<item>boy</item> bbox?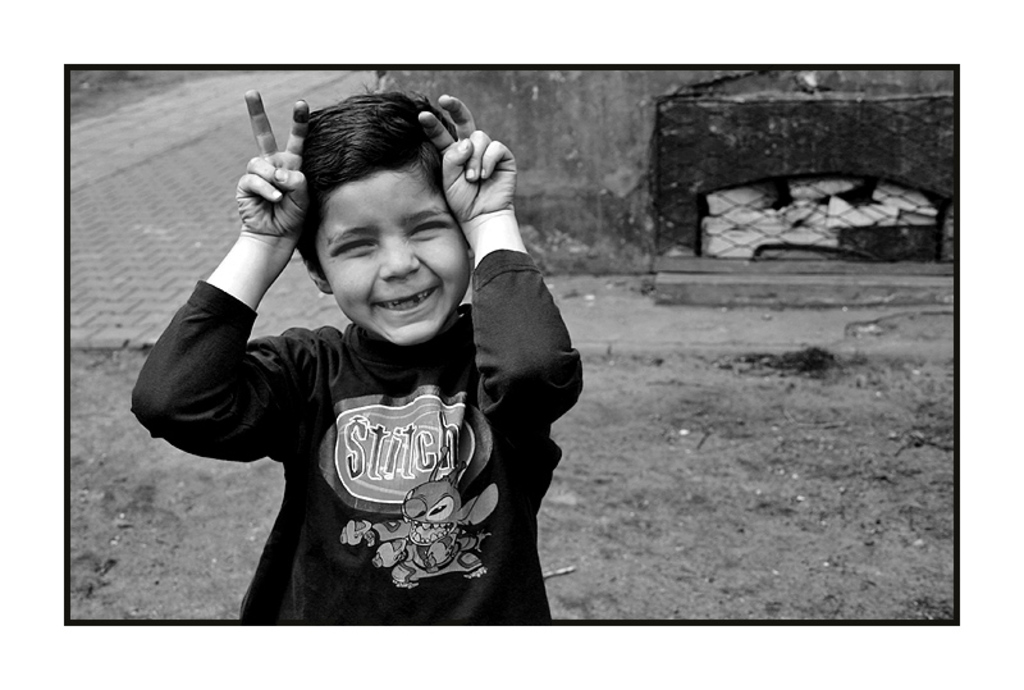
175/69/532/632
